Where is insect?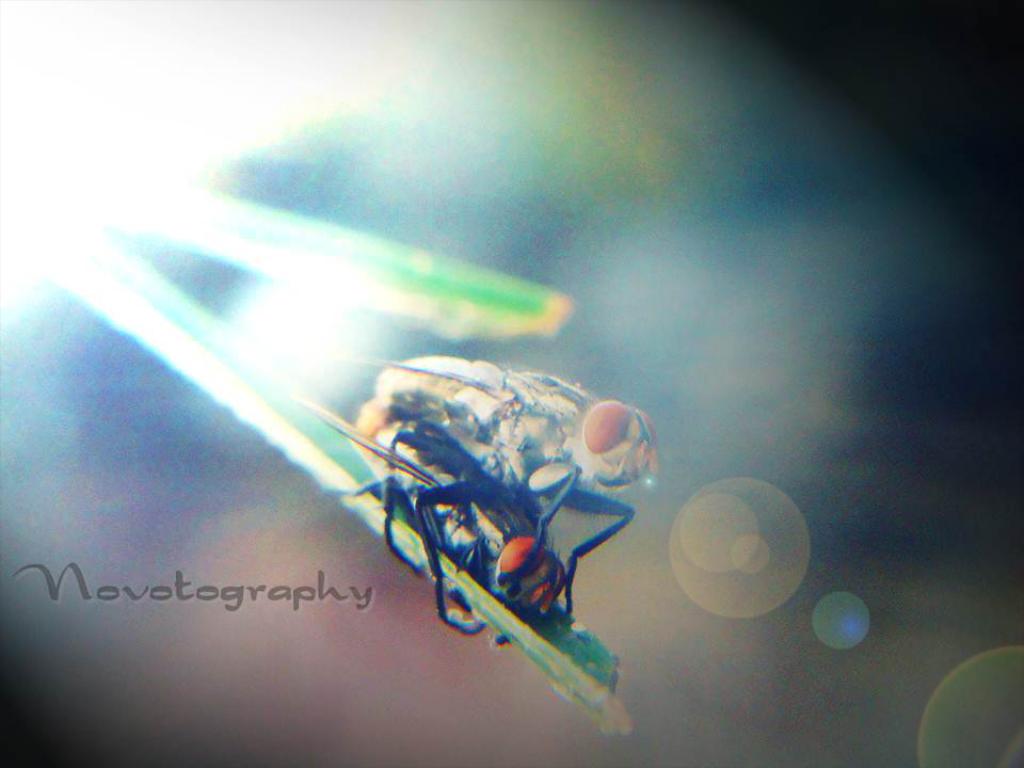
[x1=293, y1=401, x2=569, y2=651].
